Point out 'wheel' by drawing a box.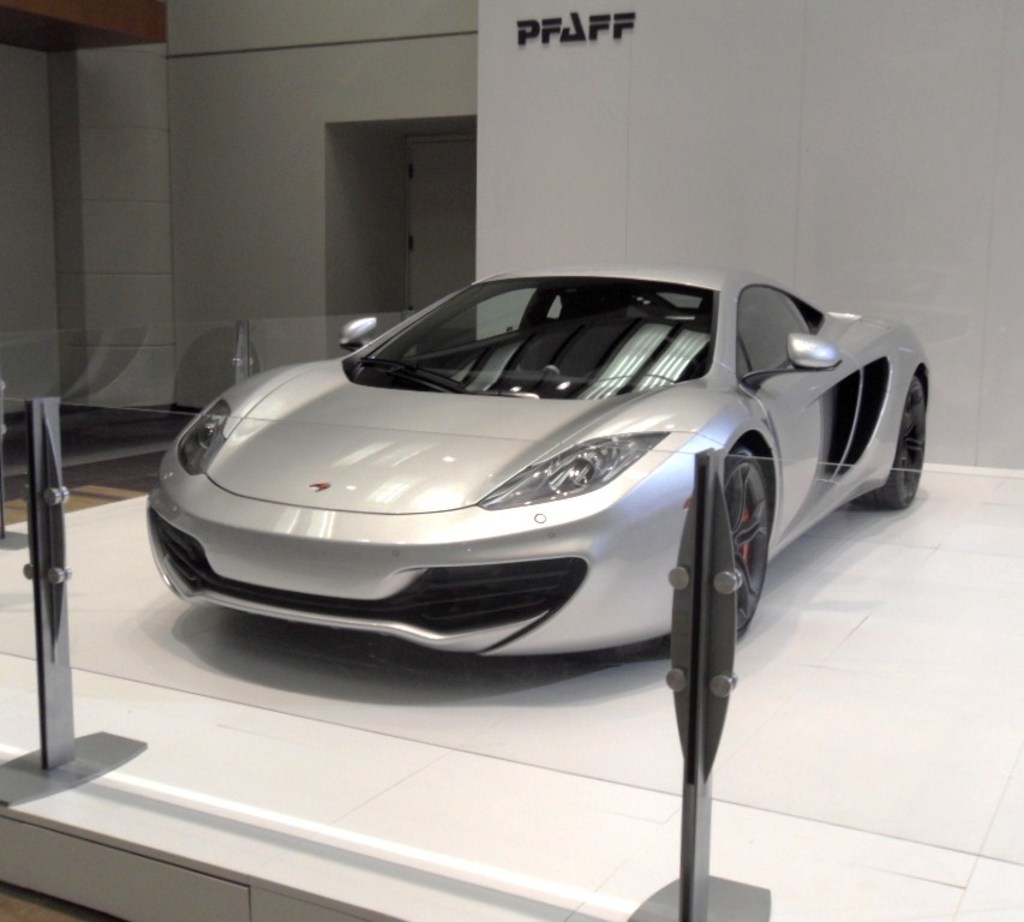
detection(718, 444, 773, 642).
